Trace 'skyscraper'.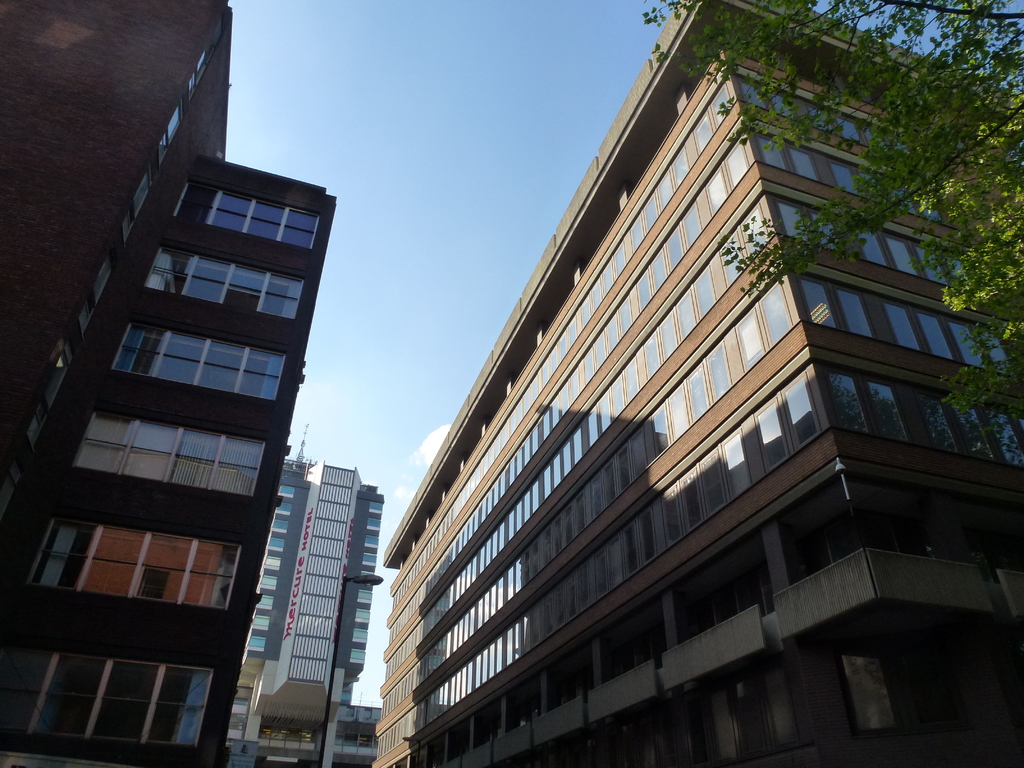
Traced to 225 413 385 767.
